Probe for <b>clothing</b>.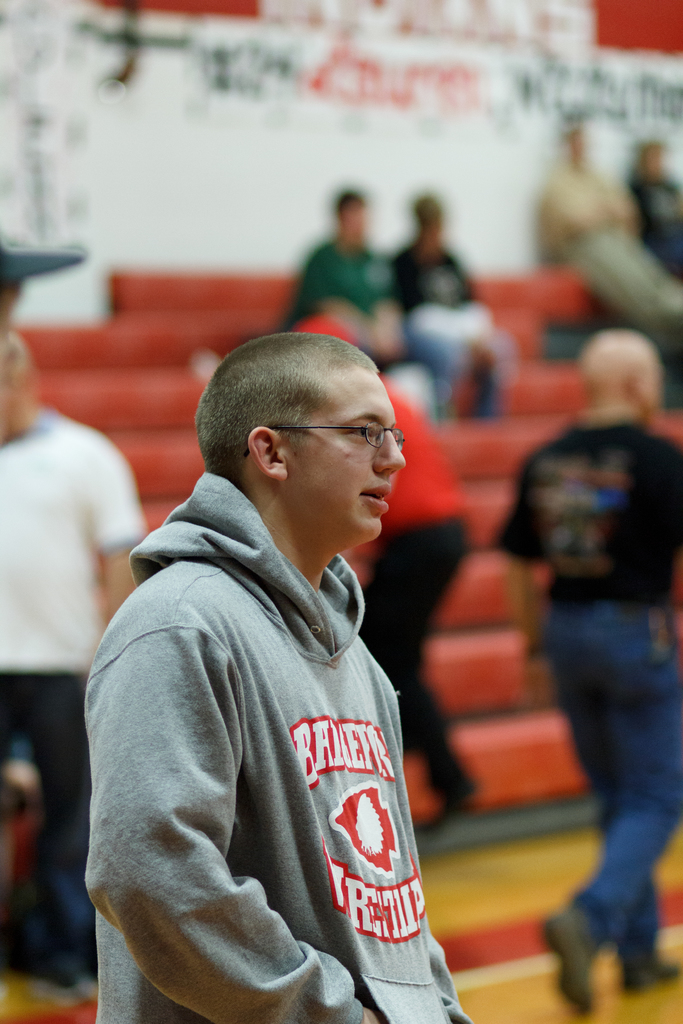
Probe result: [0, 671, 90, 977].
